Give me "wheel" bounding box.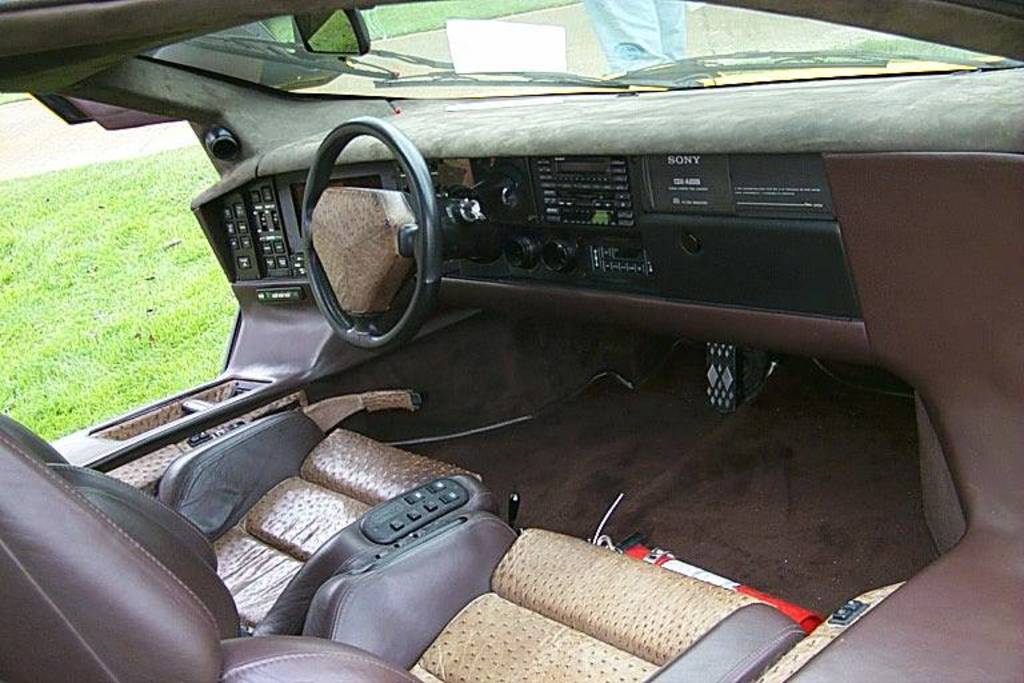
(300,113,431,342).
